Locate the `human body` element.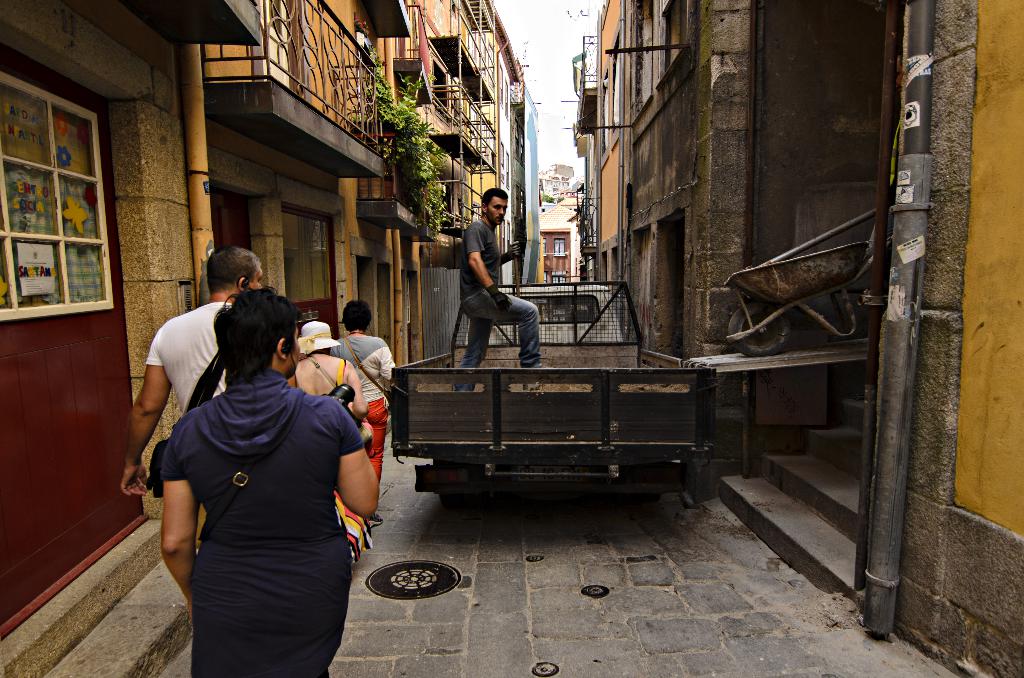
Element bbox: BBox(303, 310, 362, 428).
